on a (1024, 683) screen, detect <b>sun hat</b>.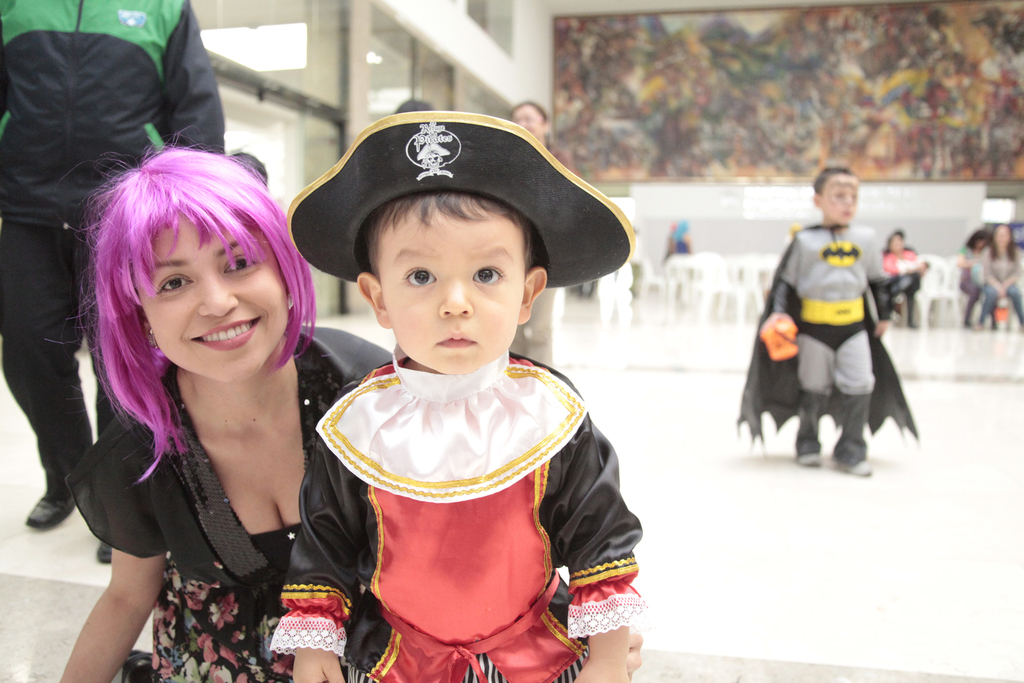
282,108,630,290.
